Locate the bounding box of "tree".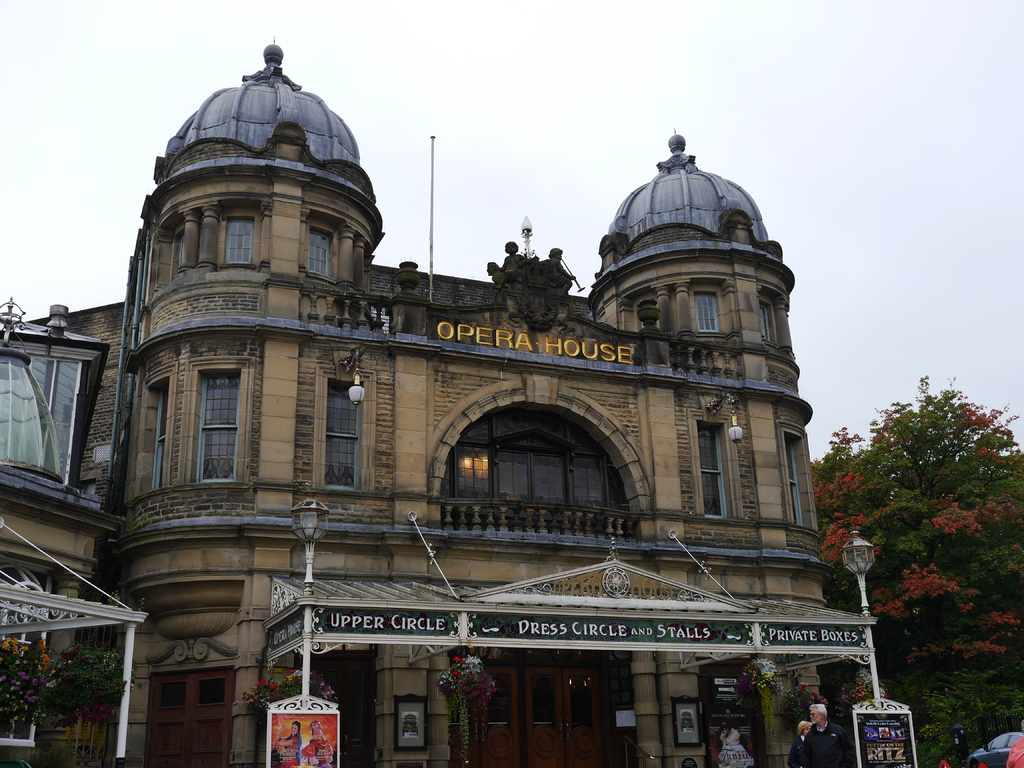
Bounding box: detection(782, 345, 1023, 708).
